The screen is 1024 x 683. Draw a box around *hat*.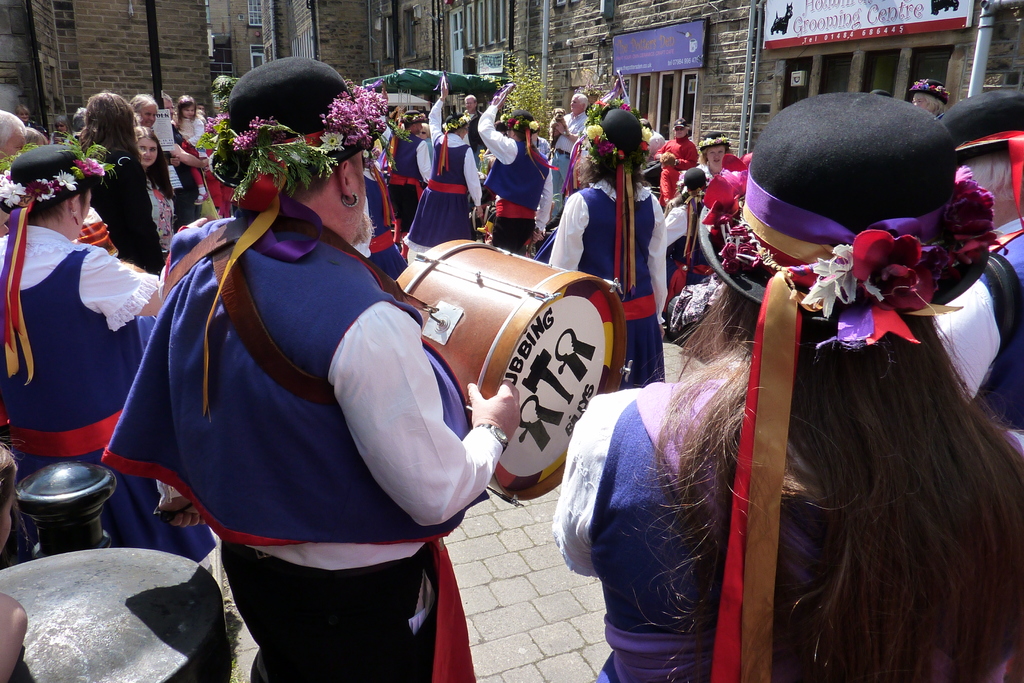
<region>0, 142, 102, 216</region>.
